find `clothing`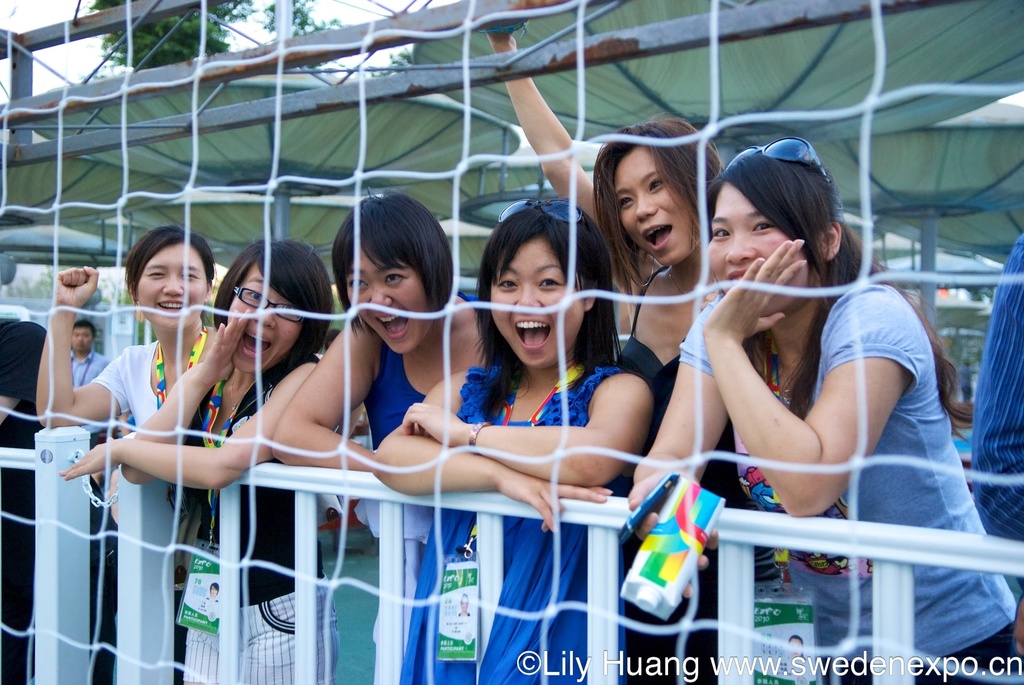
<bbox>182, 349, 335, 684</bbox>
